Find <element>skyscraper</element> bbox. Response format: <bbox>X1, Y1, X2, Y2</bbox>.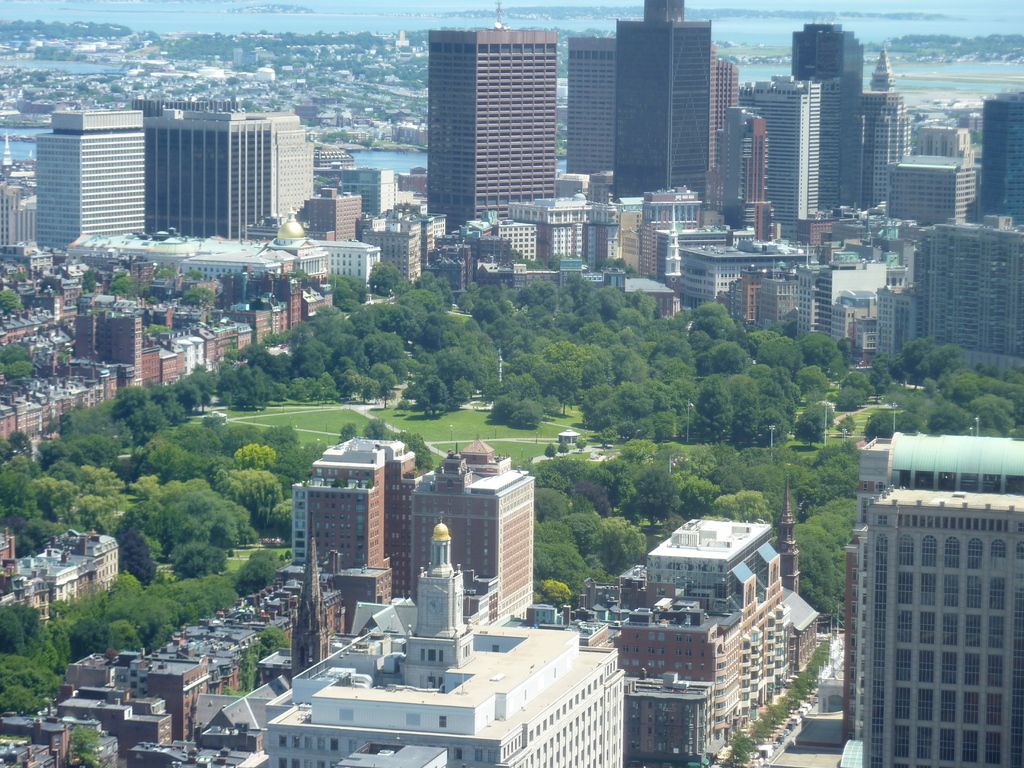
<bbox>420, 0, 573, 241</bbox>.
